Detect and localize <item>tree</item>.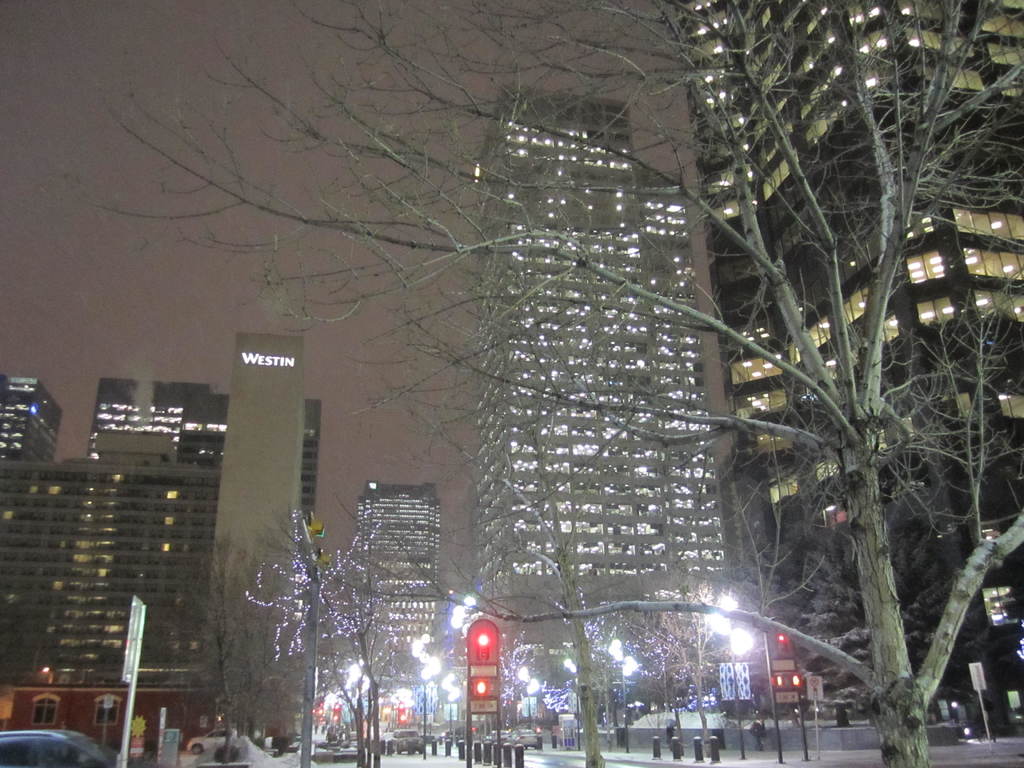
Localized at <region>324, 253, 726, 767</region>.
